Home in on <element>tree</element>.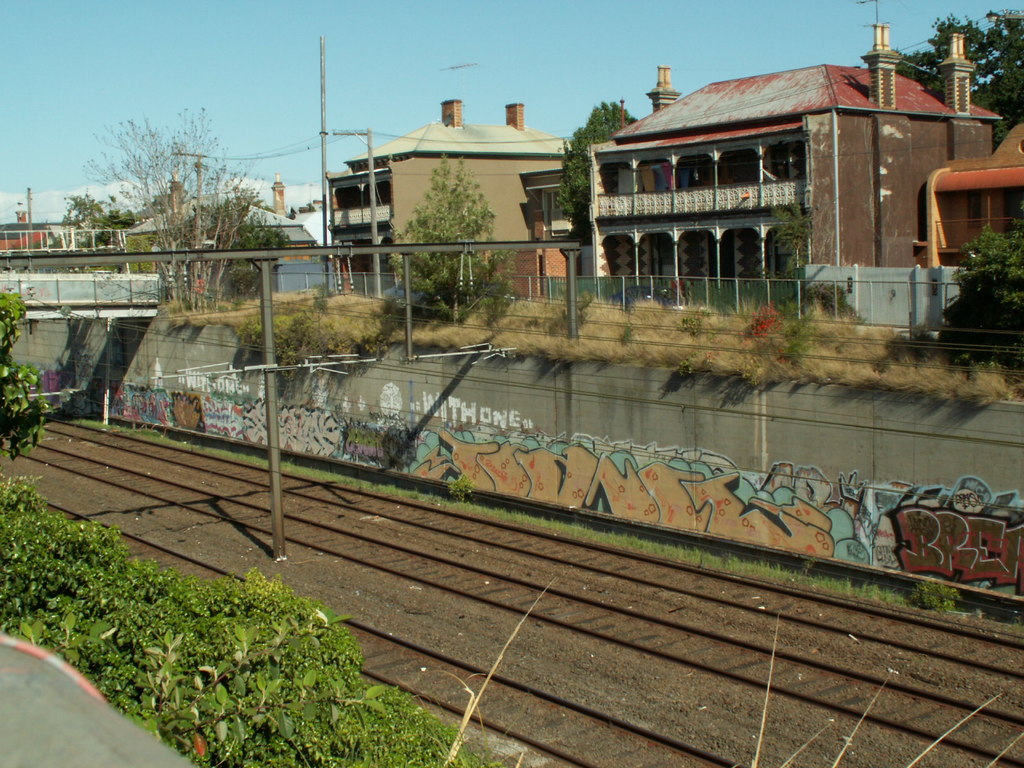
Homed in at bbox=(904, 10, 1023, 141).
